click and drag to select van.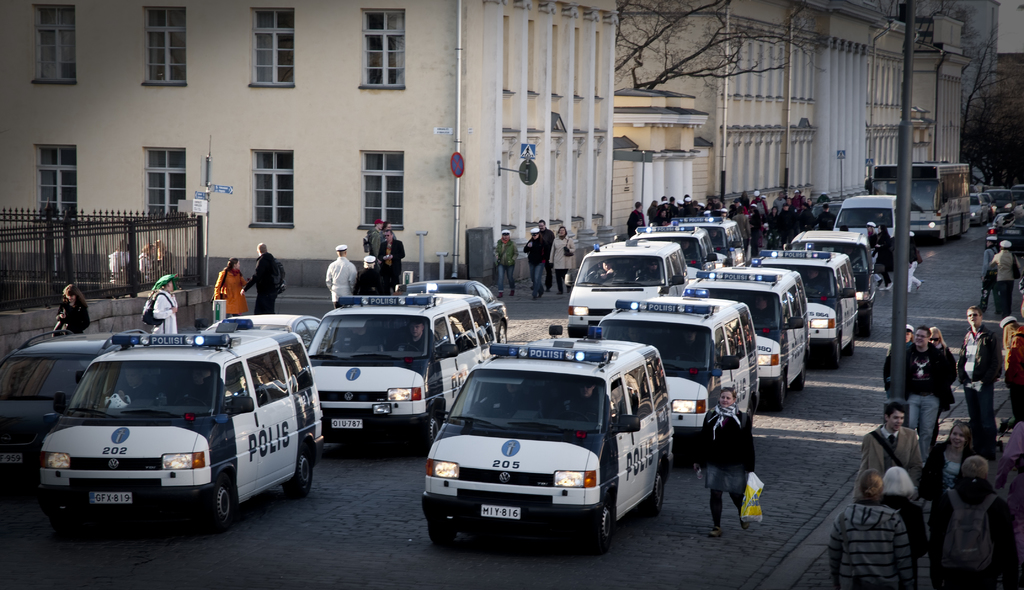
Selection: {"x1": 778, "y1": 225, "x2": 876, "y2": 330}.
